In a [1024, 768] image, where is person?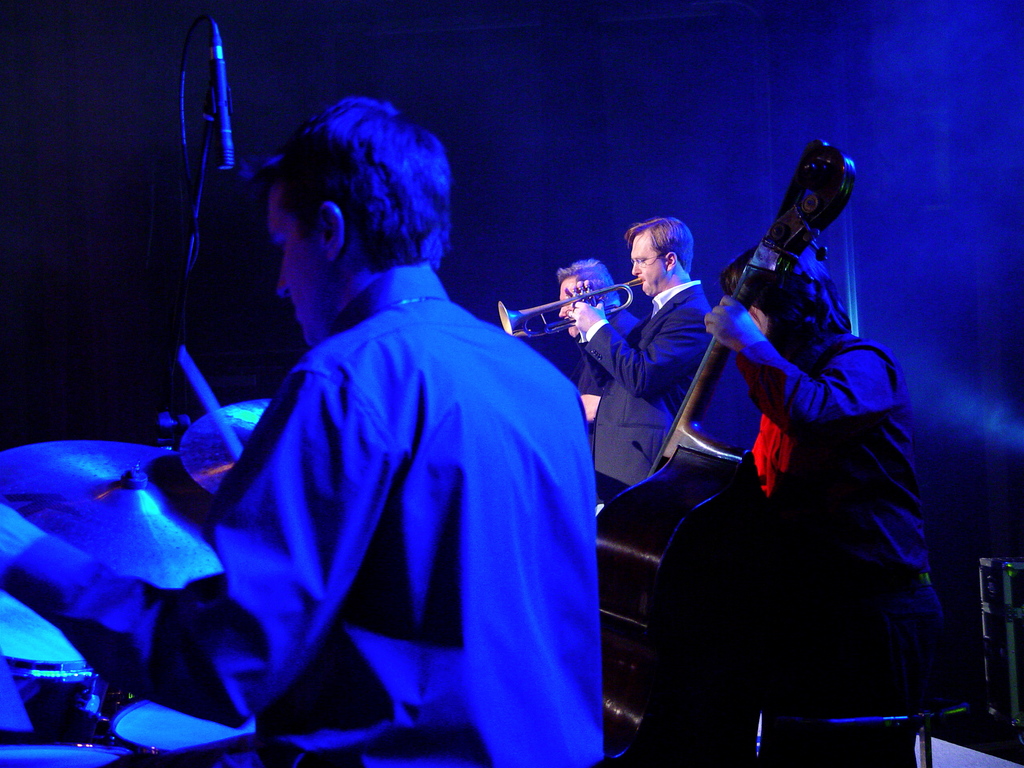
select_region(0, 95, 602, 767).
